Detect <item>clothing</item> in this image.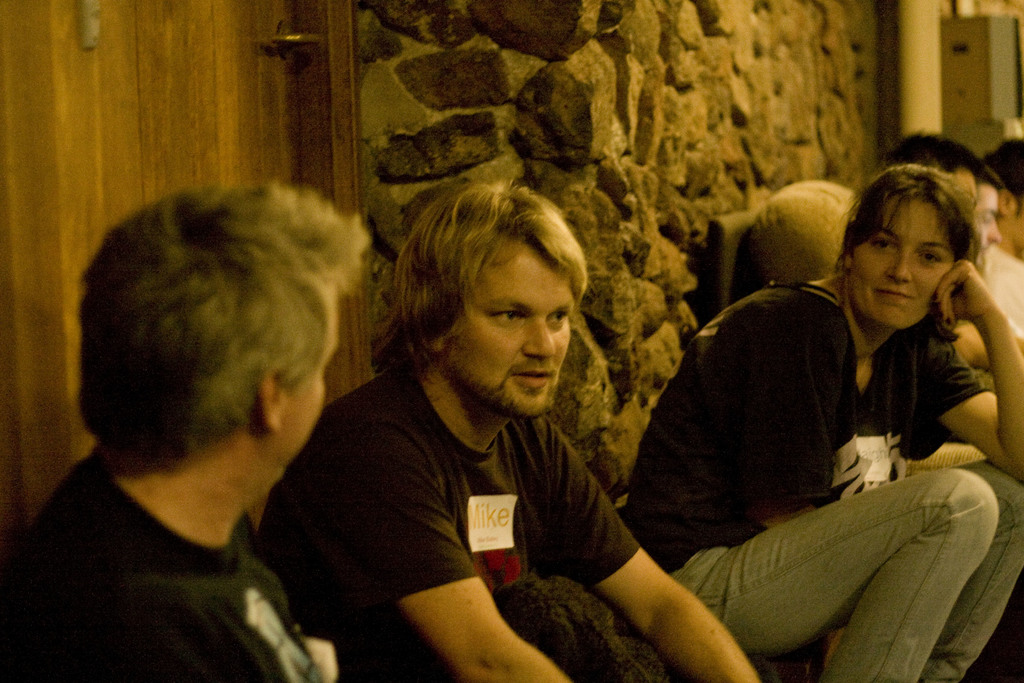
Detection: bbox(239, 333, 655, 682).
